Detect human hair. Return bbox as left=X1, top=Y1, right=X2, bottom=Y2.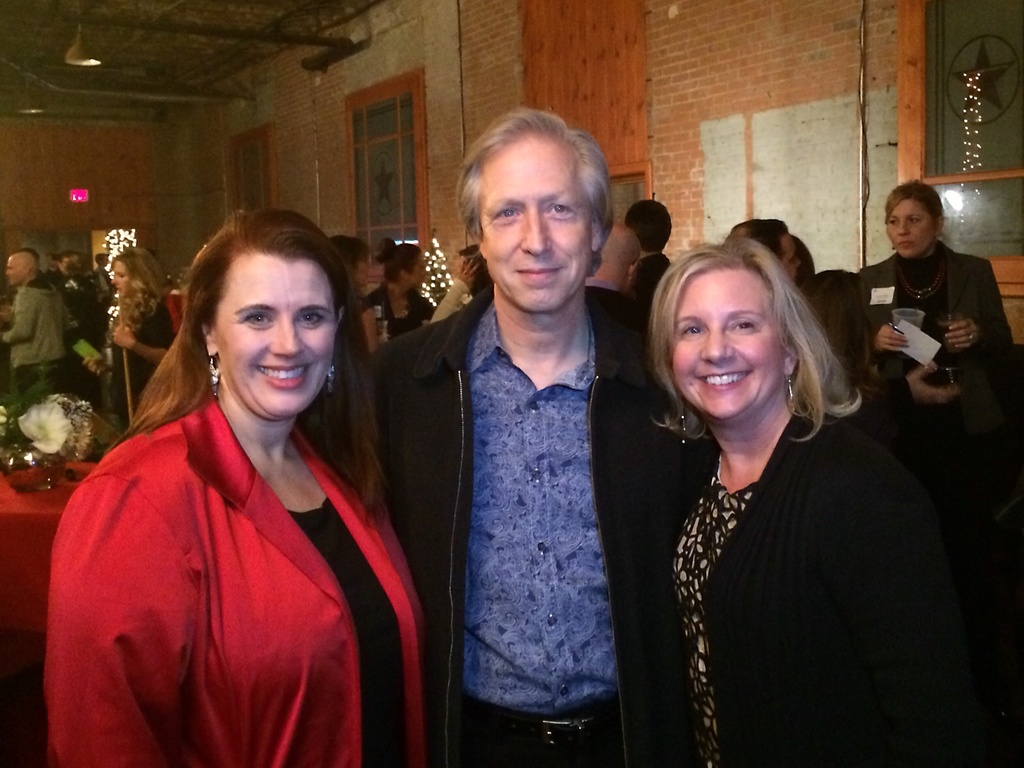
left=799, top=265, right=868, bottom=374.
